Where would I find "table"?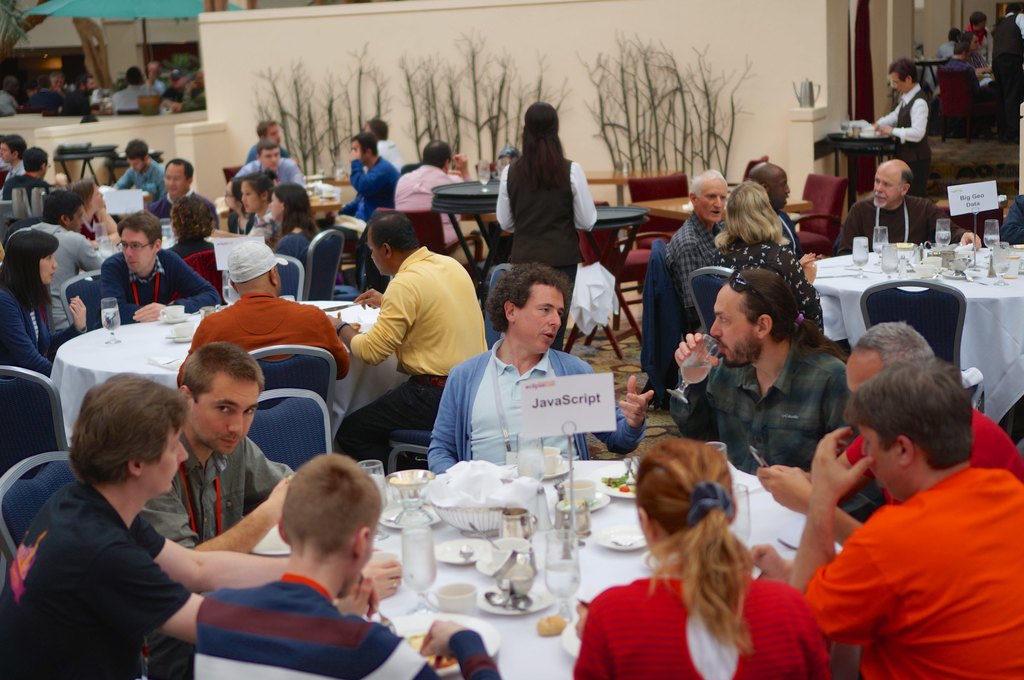
At region(236, 450, 836, 679).
